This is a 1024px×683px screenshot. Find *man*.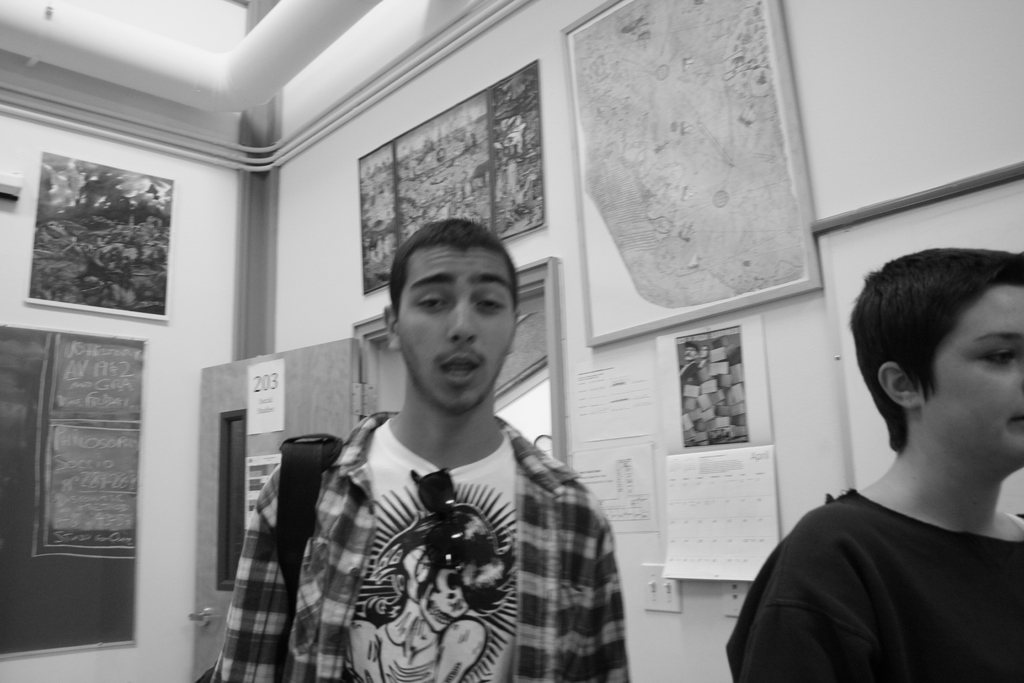
Bounding box: Rect(205, 223, 630, 682).
